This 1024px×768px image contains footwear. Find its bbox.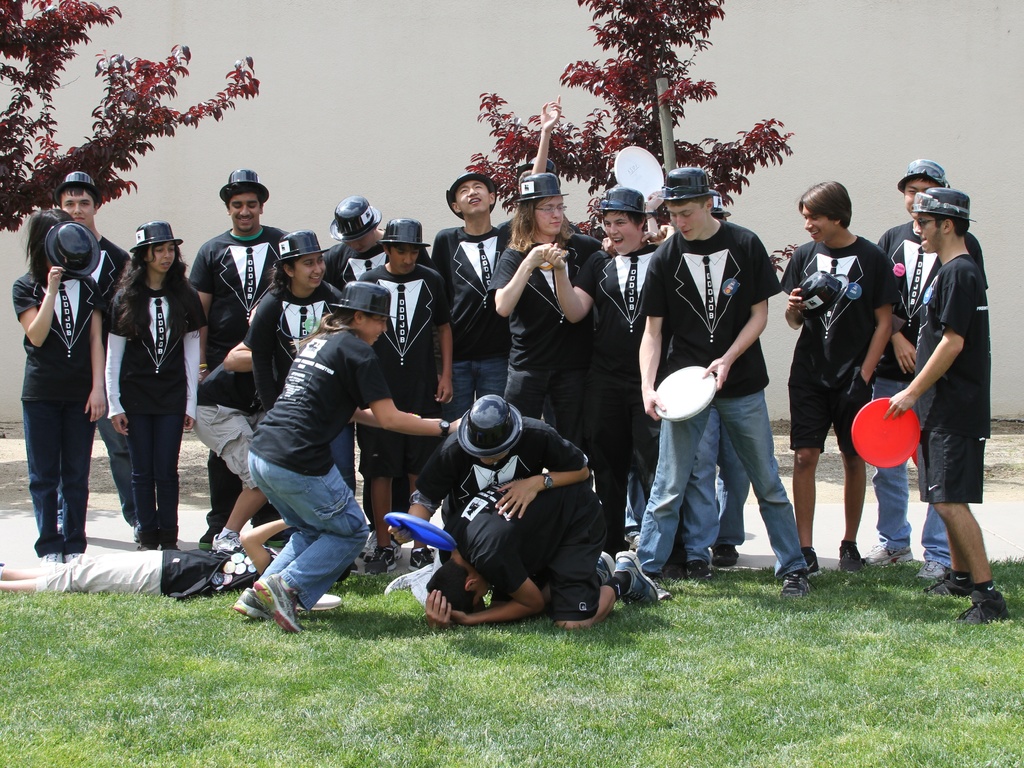
{"left": 916, "top": 555, "right": 949, "bottom": 576}.
